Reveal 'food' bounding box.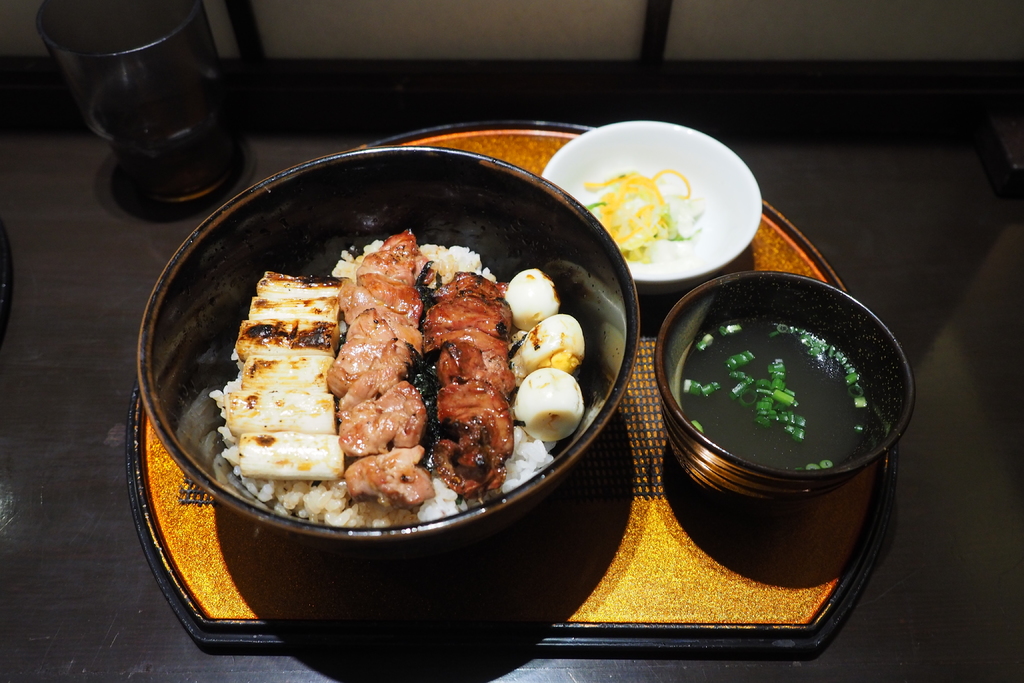
Revealed: x1=211 y1=229 x2=588 y2=526.
